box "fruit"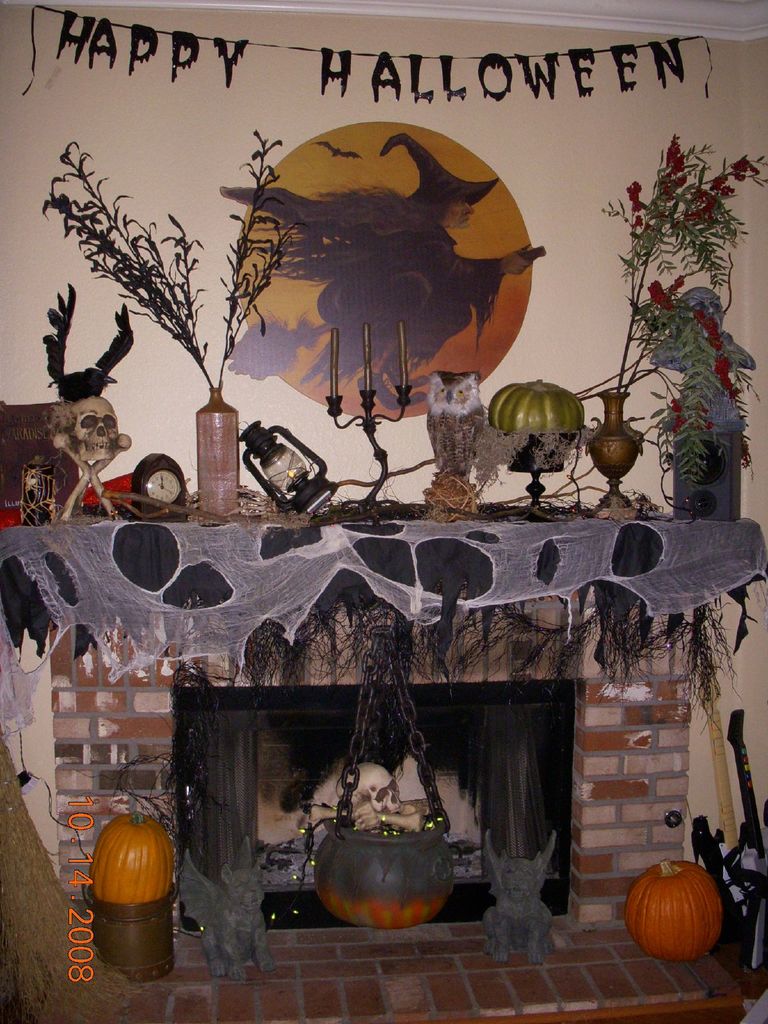
(486, 369, 587, 446)
